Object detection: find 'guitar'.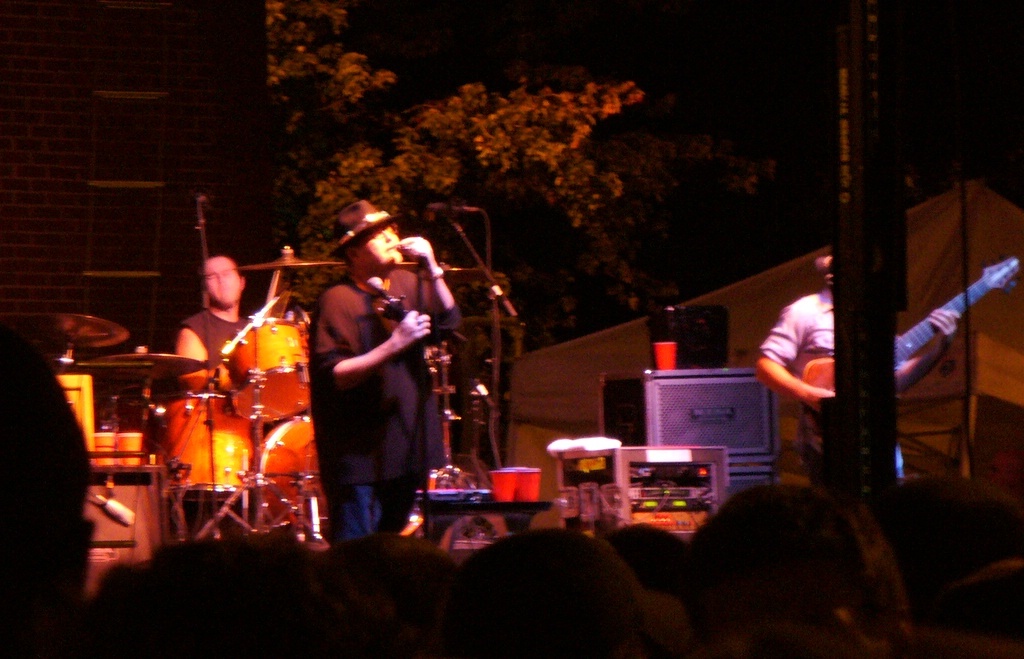
797/247/1020/435.
